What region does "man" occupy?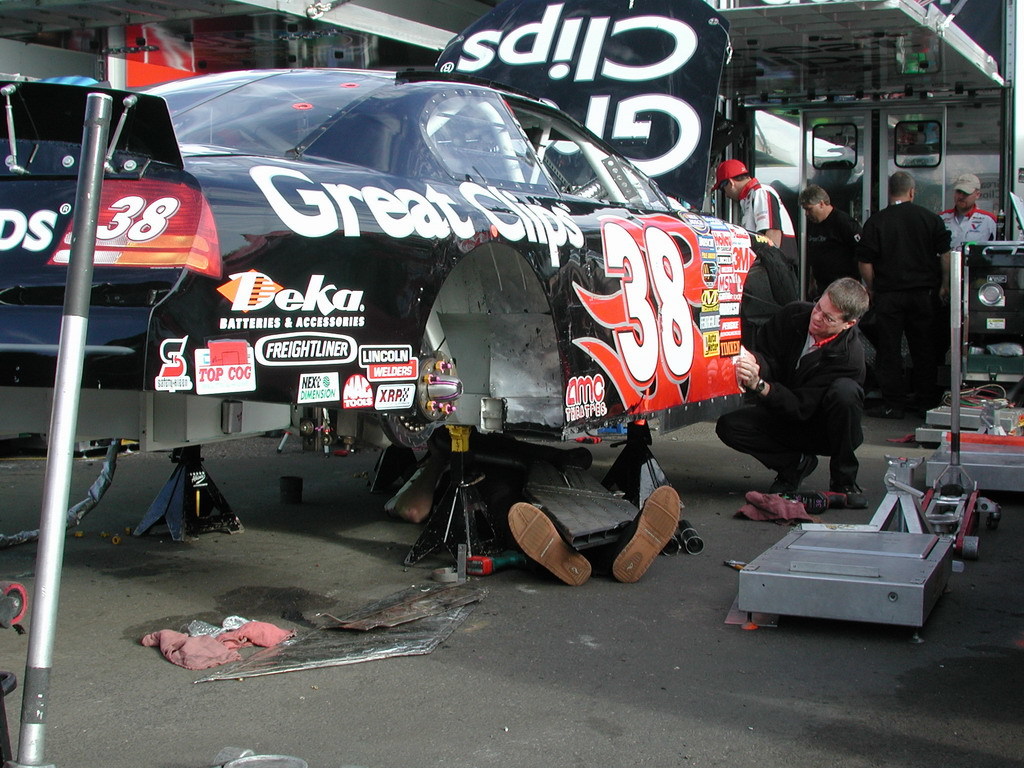
left=934, top=175, right=999, bottom=249.
